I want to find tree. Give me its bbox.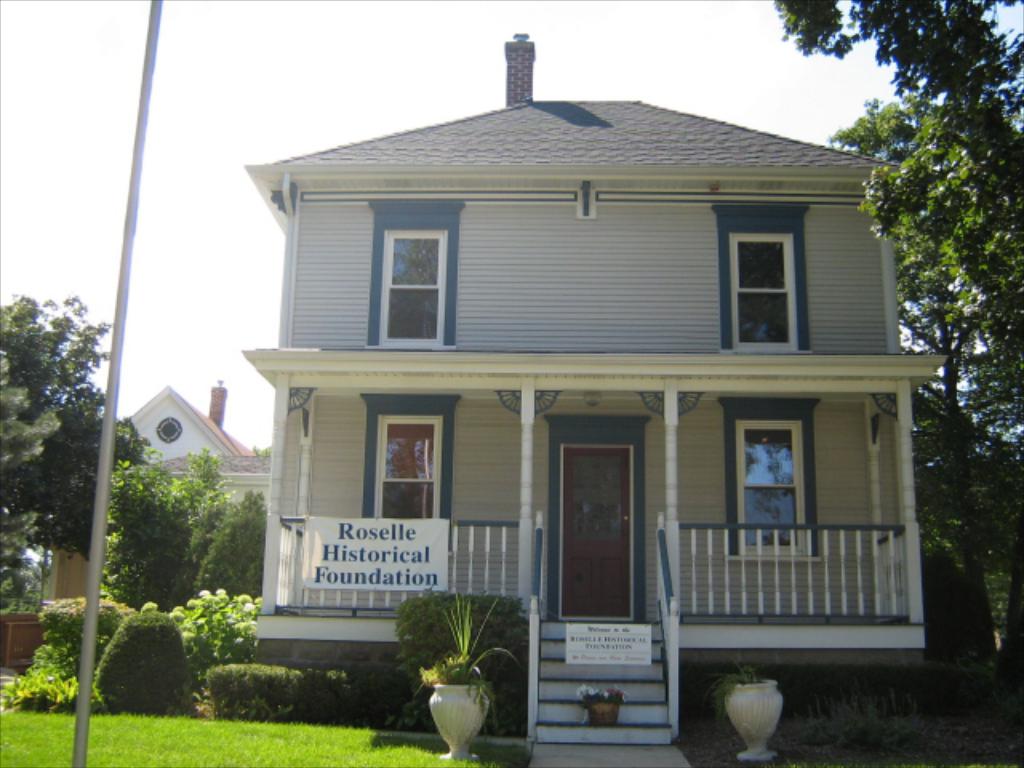
(x1=0, y1=294, x2=163, y2=550).
